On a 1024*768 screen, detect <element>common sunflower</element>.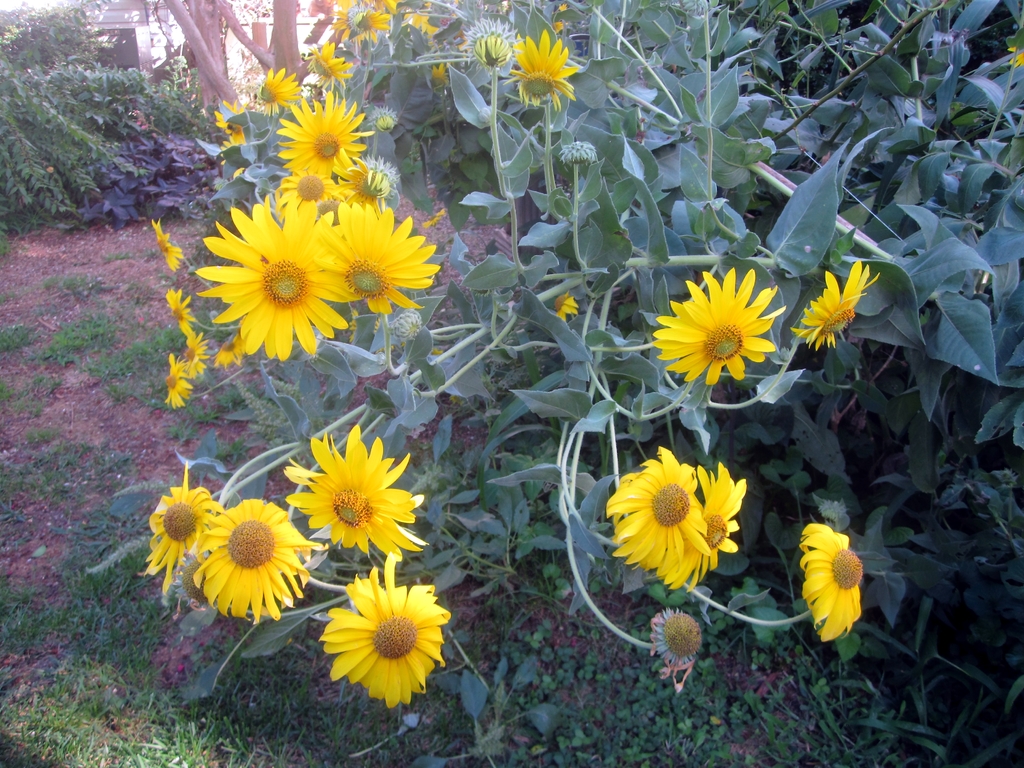
bbox=(794, 523, 871, 634).
